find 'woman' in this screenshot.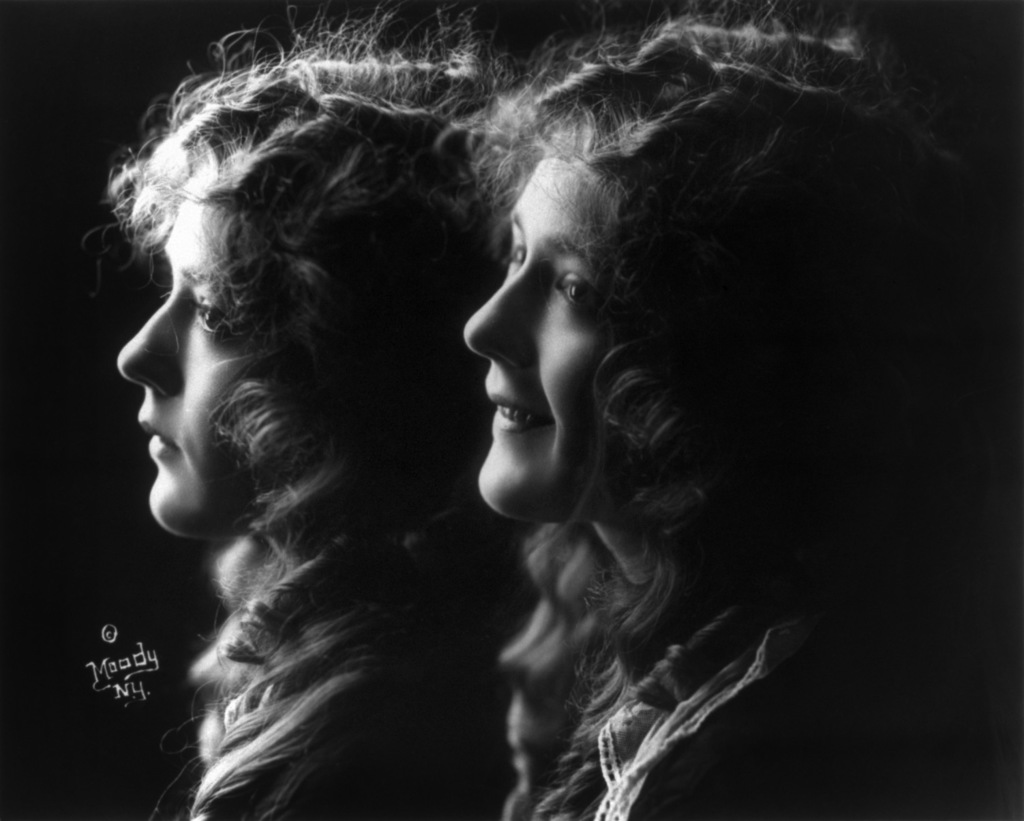
The bounding box for 'woman' is 457 0 1023 817.
